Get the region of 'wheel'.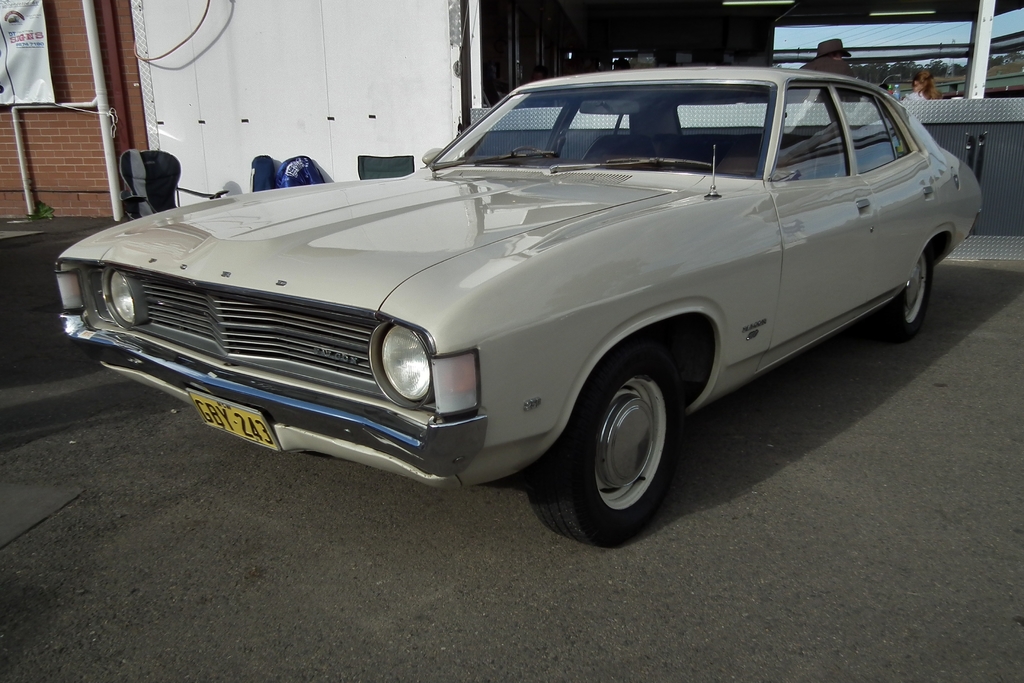
box=[880, 252, 931, 346].
